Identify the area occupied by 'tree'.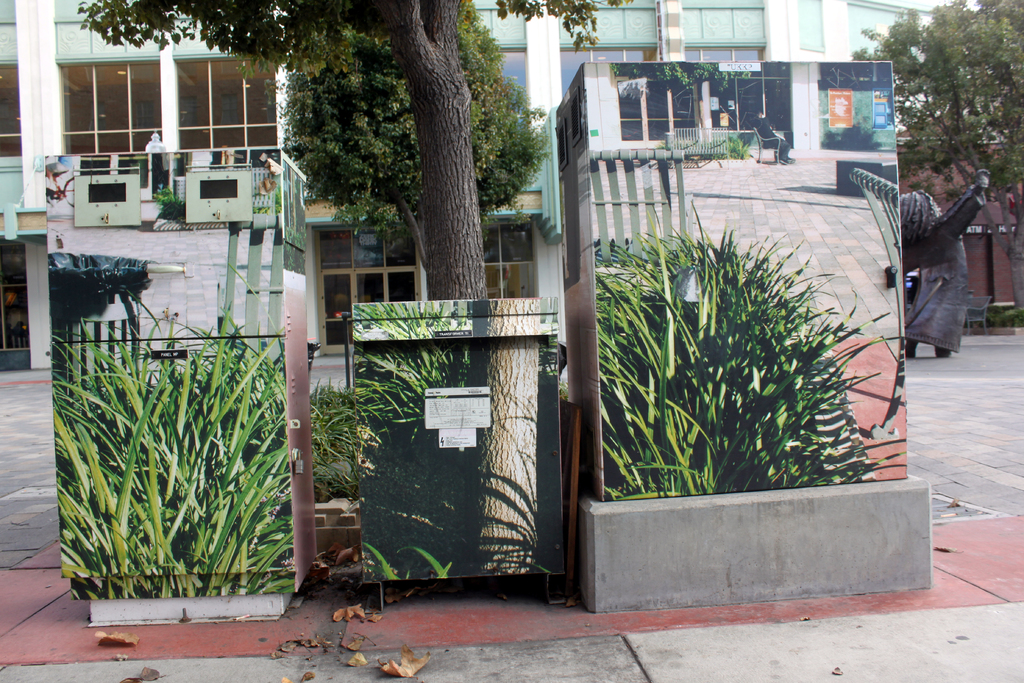
Area: x1=286 y1=2 x2=556 y2=237.
